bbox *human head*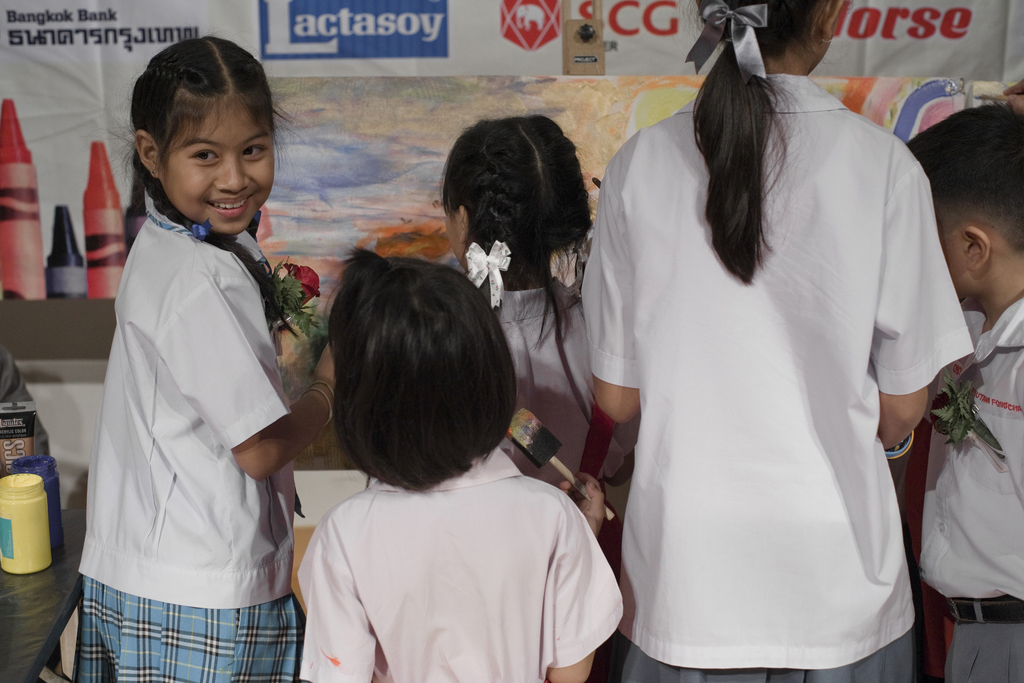
<bbox>694, 0, 853, 72</bbox>
